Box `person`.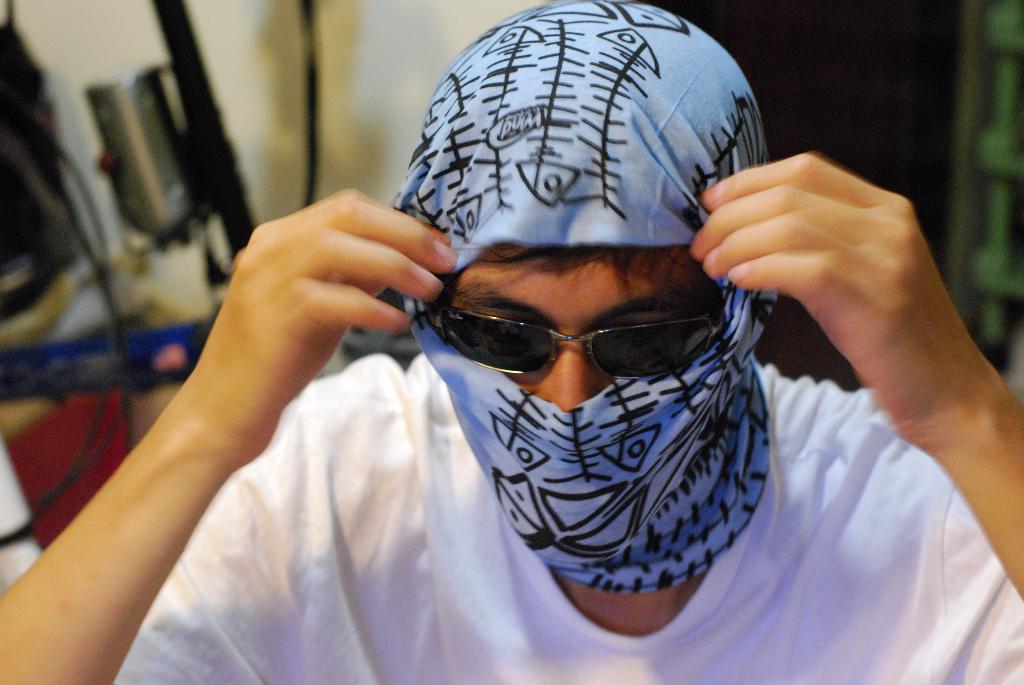
(x1=0, y1=0, x2=1023, y2=684).
